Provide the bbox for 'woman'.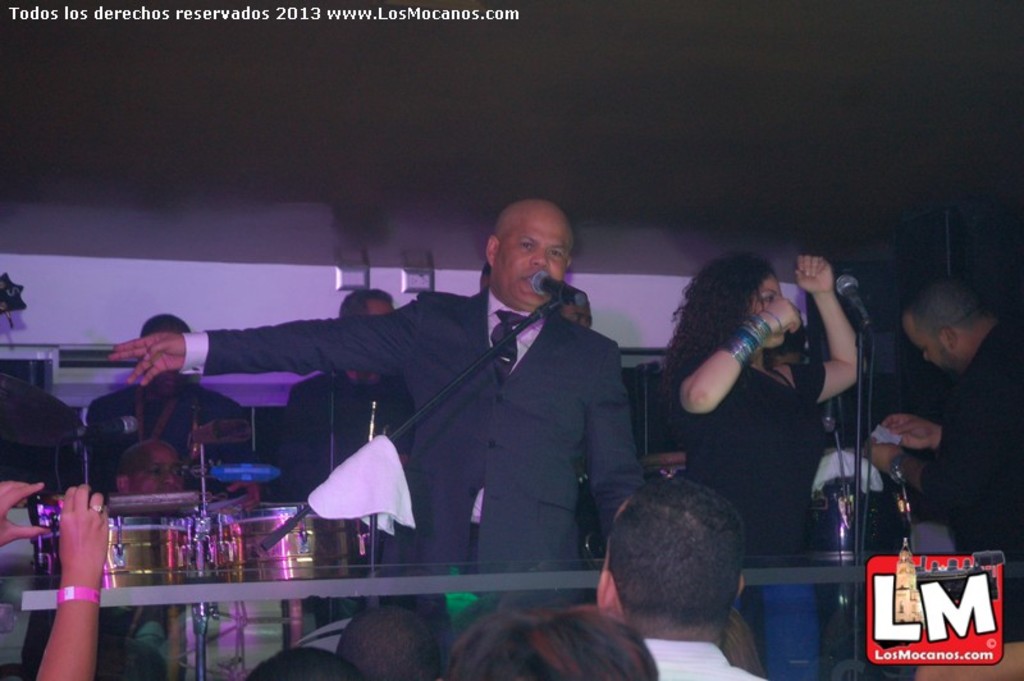
box=[669, 244, 864, 678].
